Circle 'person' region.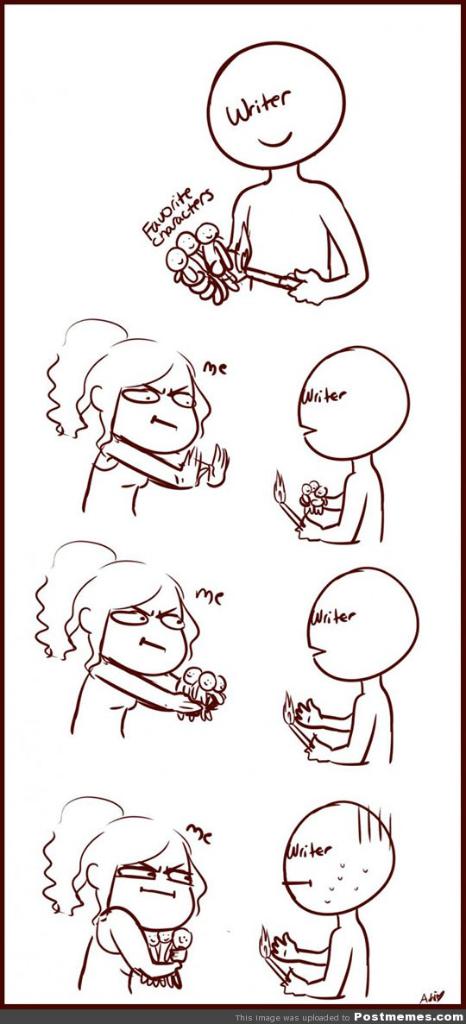
Region: {"x1": 274, "y1": 558, "x2": 421, "y2": 770}.
